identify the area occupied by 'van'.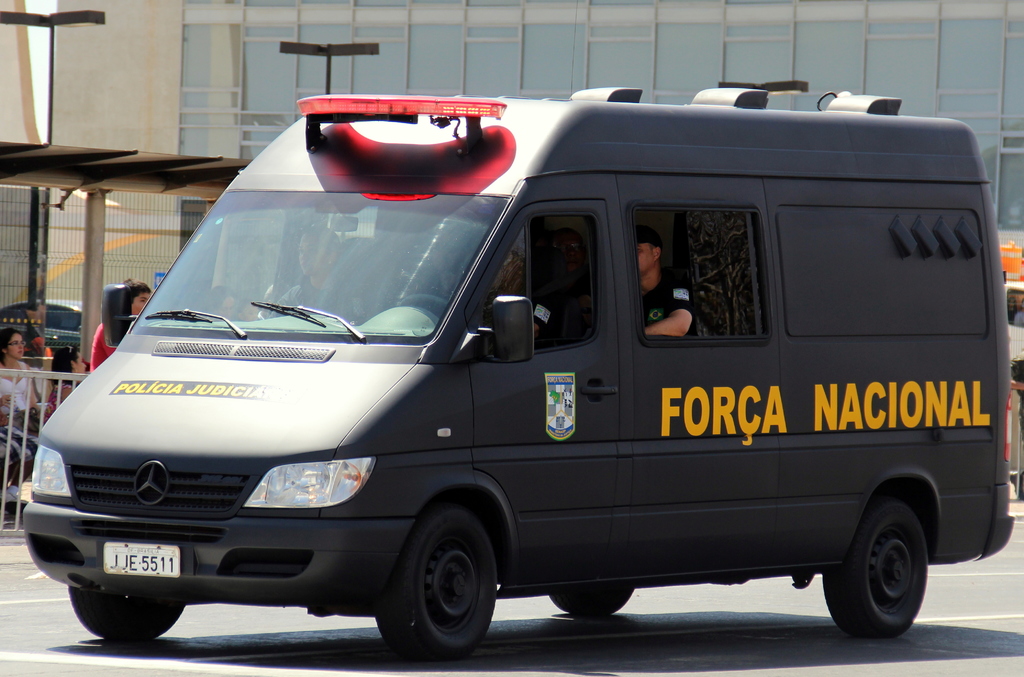
Area: x1=17, y1=84, x2=1016, y2=662.
